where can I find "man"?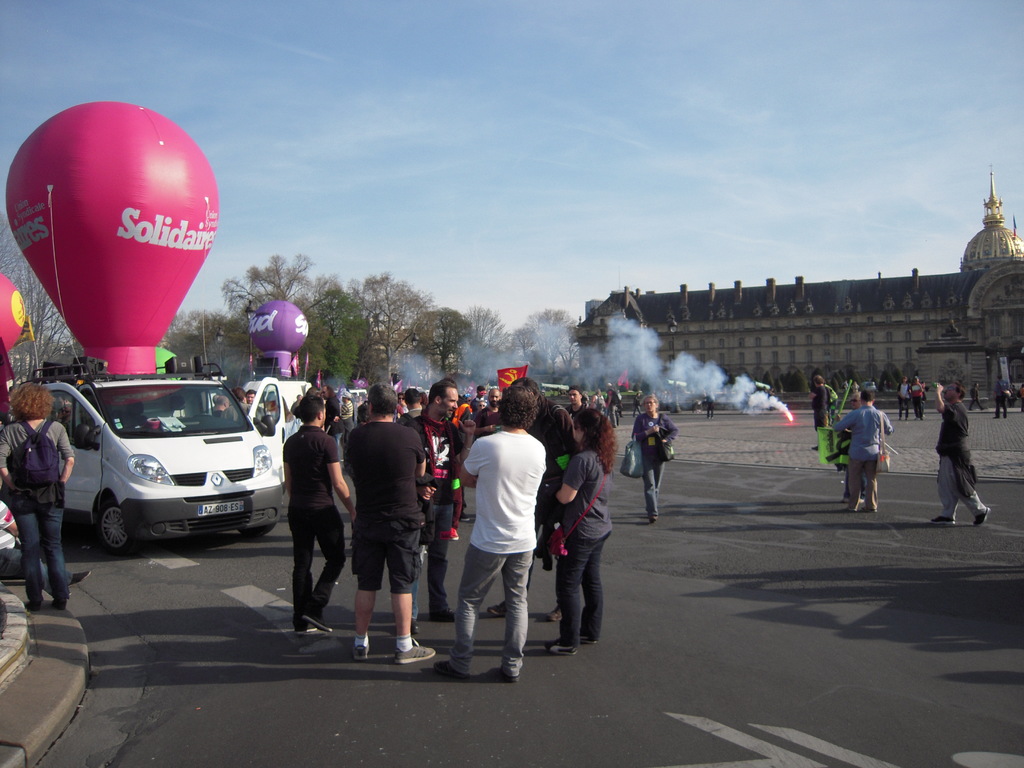
You can find it at {"x1": 967, "y1": 381, "x2": 986, "y2": 410}.
